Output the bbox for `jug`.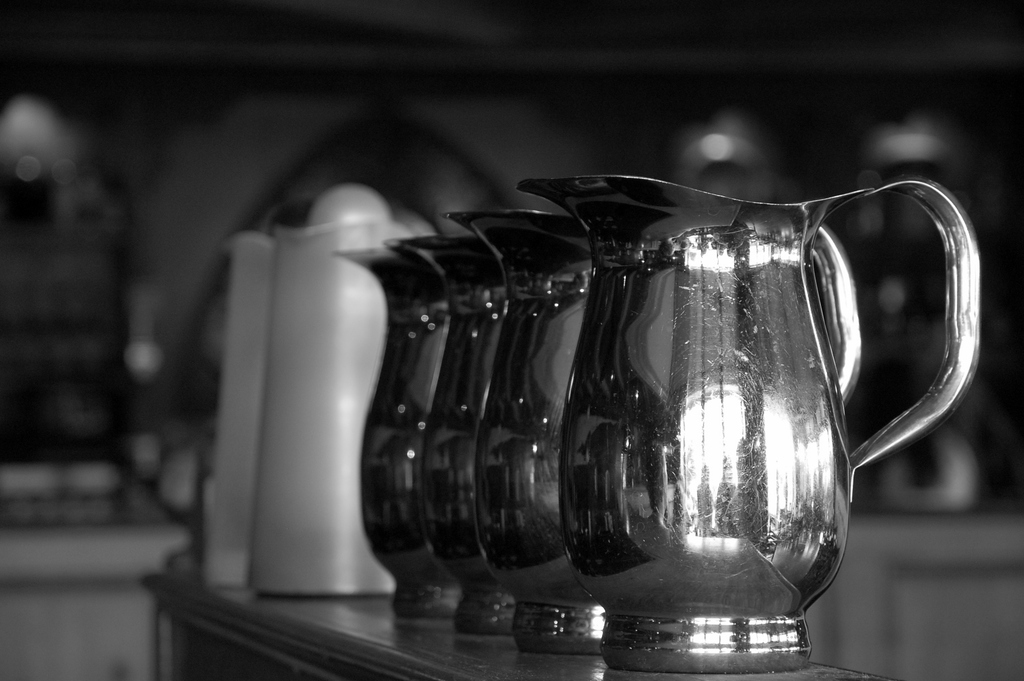
pyautogui.locateOnScreen(329, 245, 463, 619).
